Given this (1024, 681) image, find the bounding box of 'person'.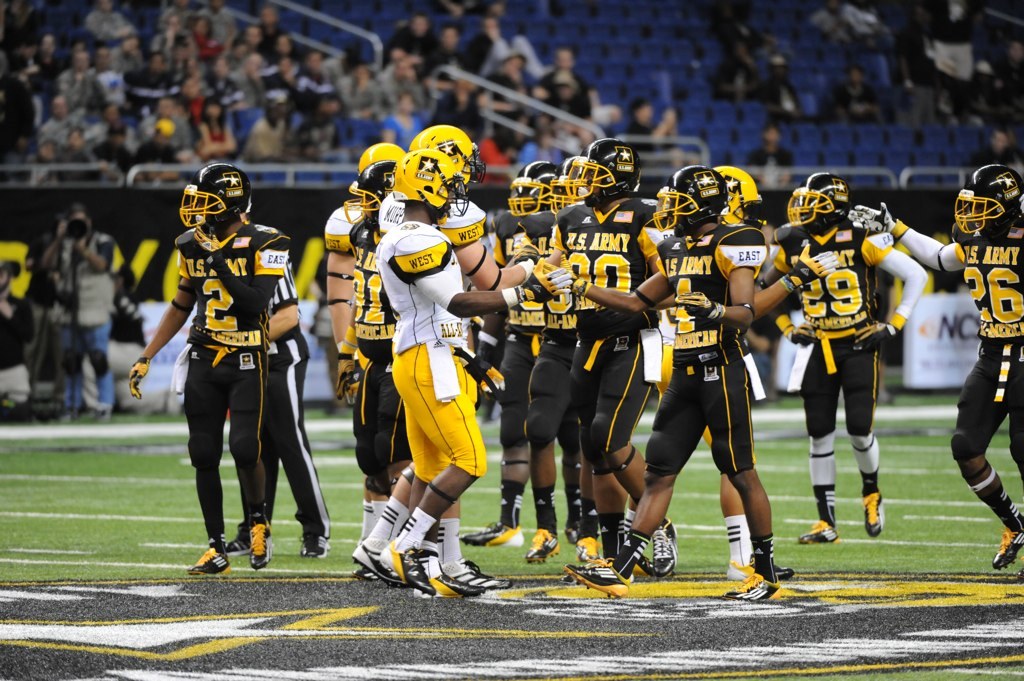
(x1=387, y1=19, x2=425, y2=51).
